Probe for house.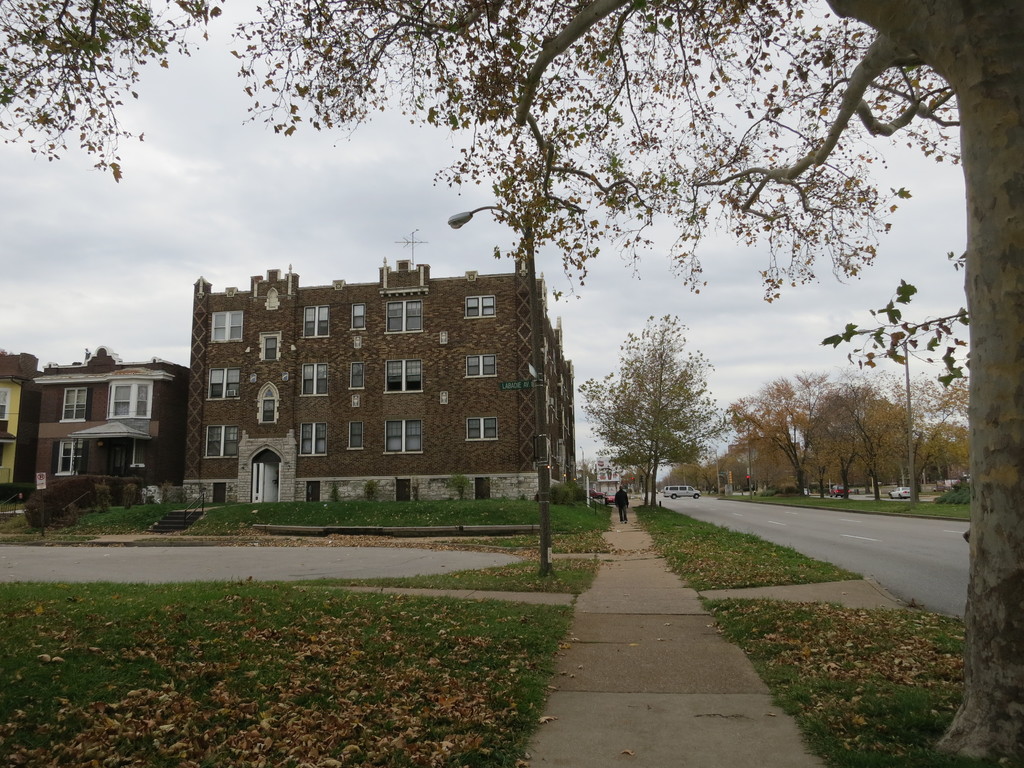
Probe result: l=182, t=260, r=577, b=510.
